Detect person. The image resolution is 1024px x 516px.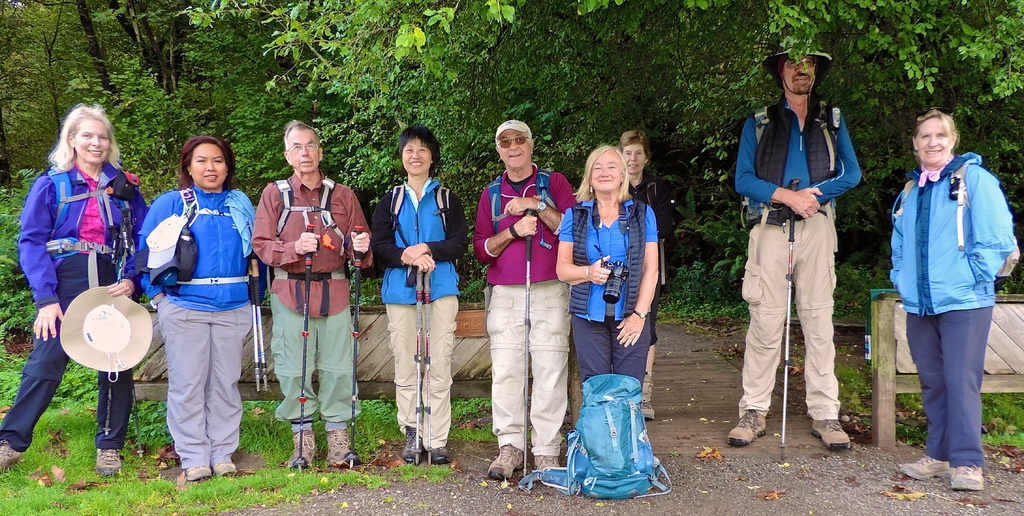
l=250, t=114, r=378, b=473.
